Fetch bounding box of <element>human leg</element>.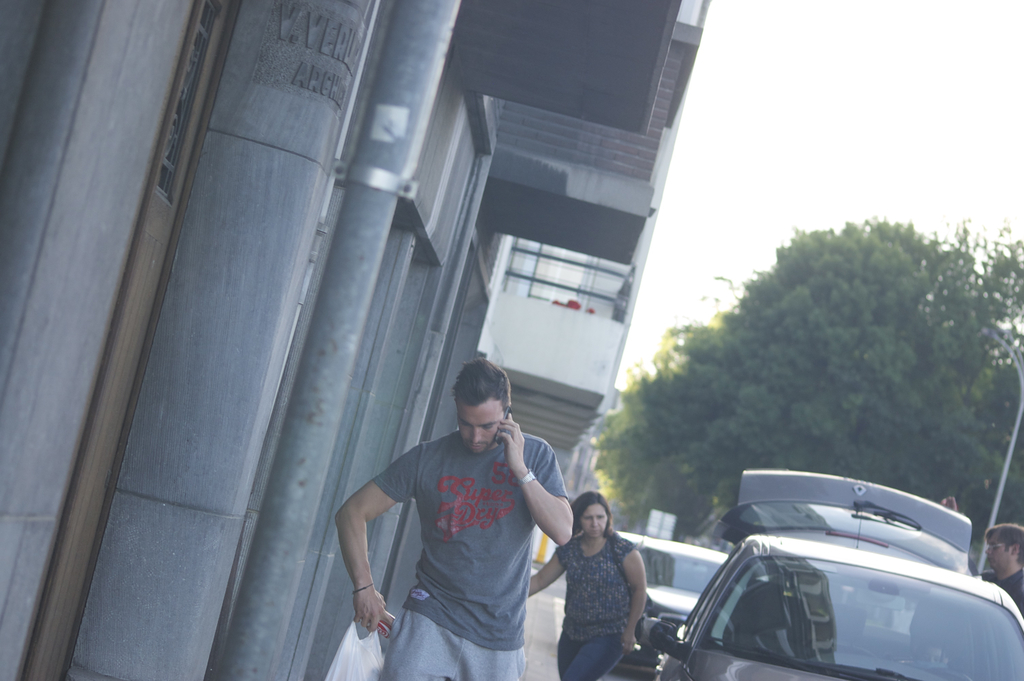
Bbox: [566, 620, 625, 680].
